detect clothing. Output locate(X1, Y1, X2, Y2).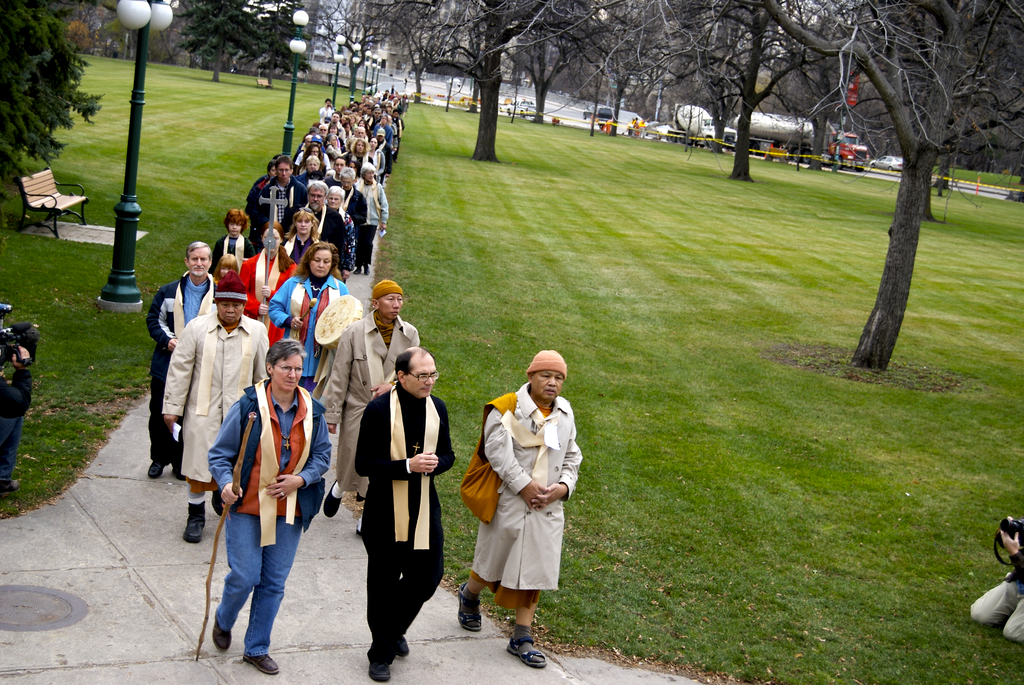
locate(241, 181, 268, 228).
